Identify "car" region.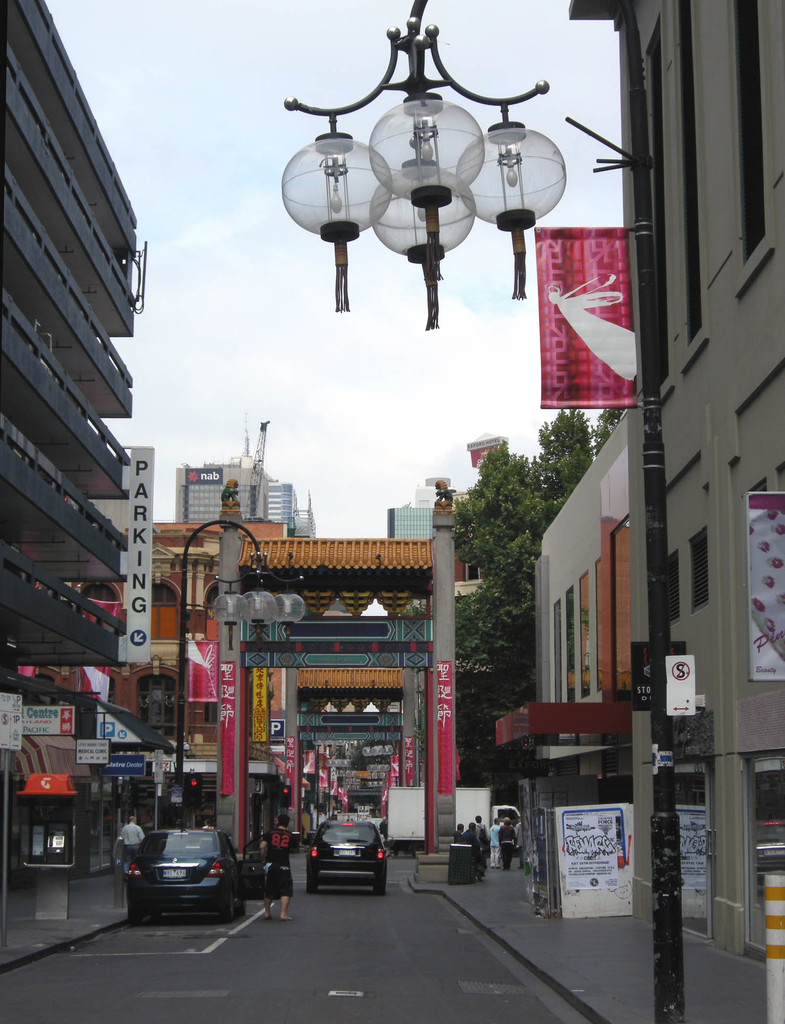
Region: region(304, 821, 395, 888).
